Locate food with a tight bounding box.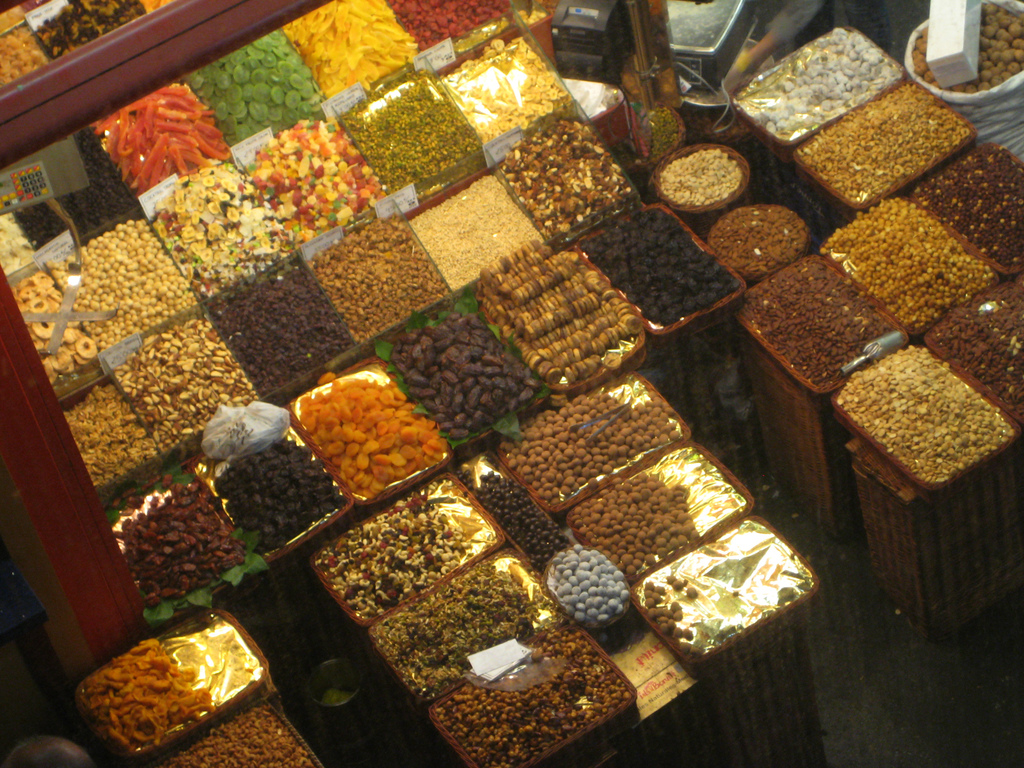
{"x1": 9, "y1": 273, "x2": 99, "y2": 387}.
